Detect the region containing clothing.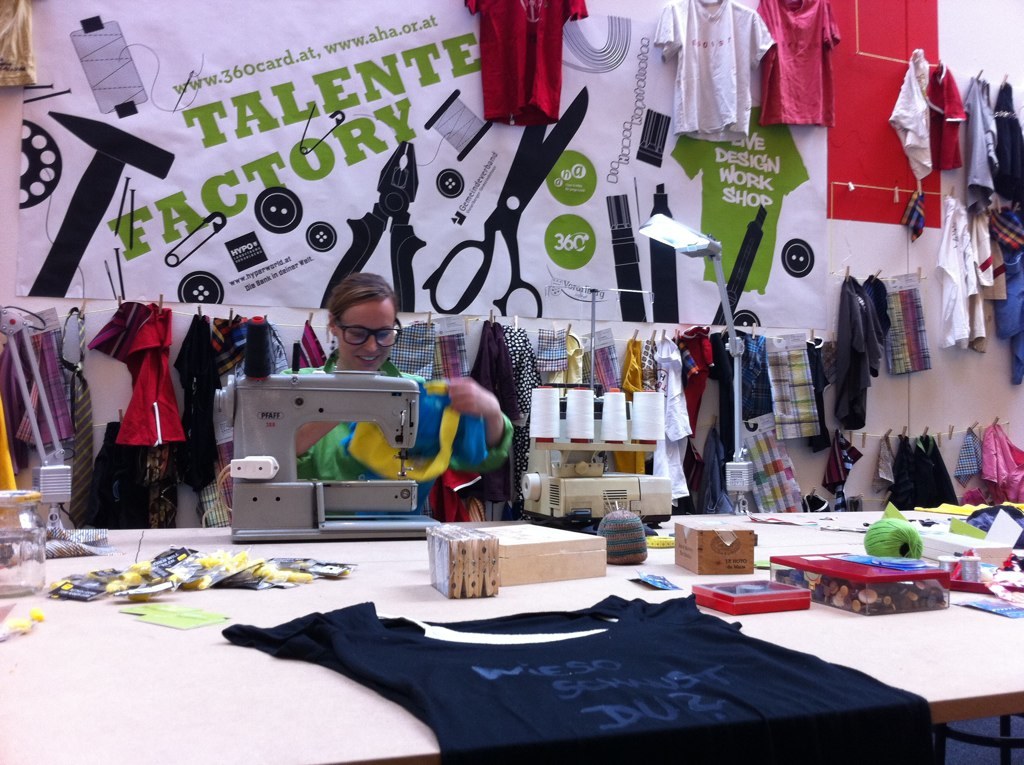
(971, 193, 1013, 344).
